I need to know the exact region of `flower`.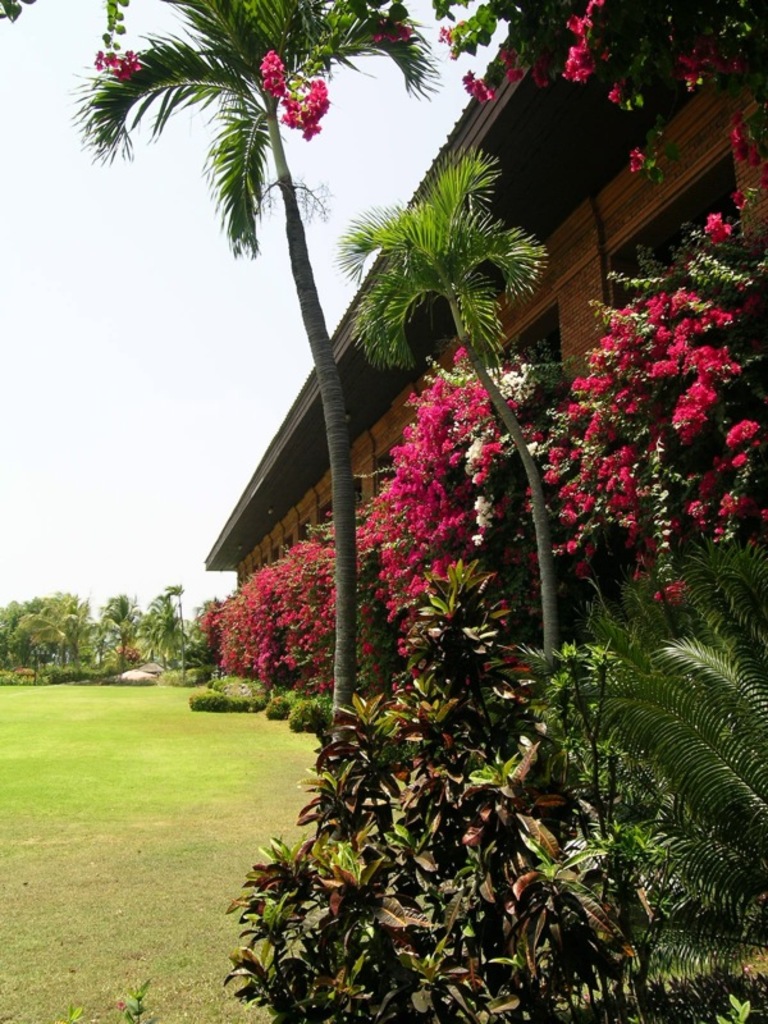
Region: 458,69,500,101.
